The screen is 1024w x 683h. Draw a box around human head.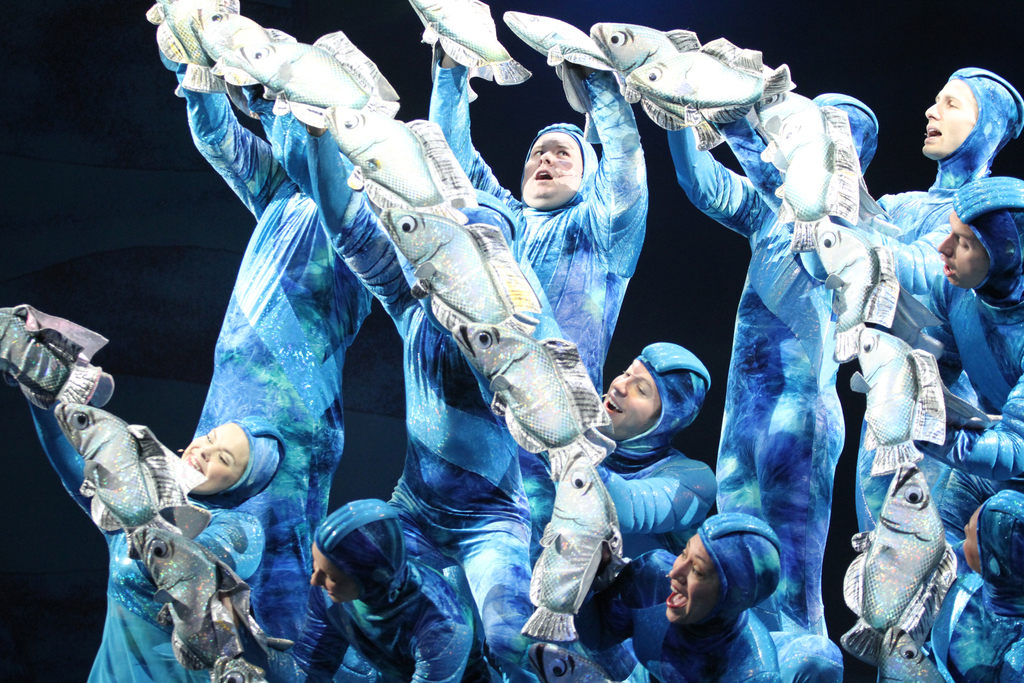
detection(921, 67, 1015, 162).
